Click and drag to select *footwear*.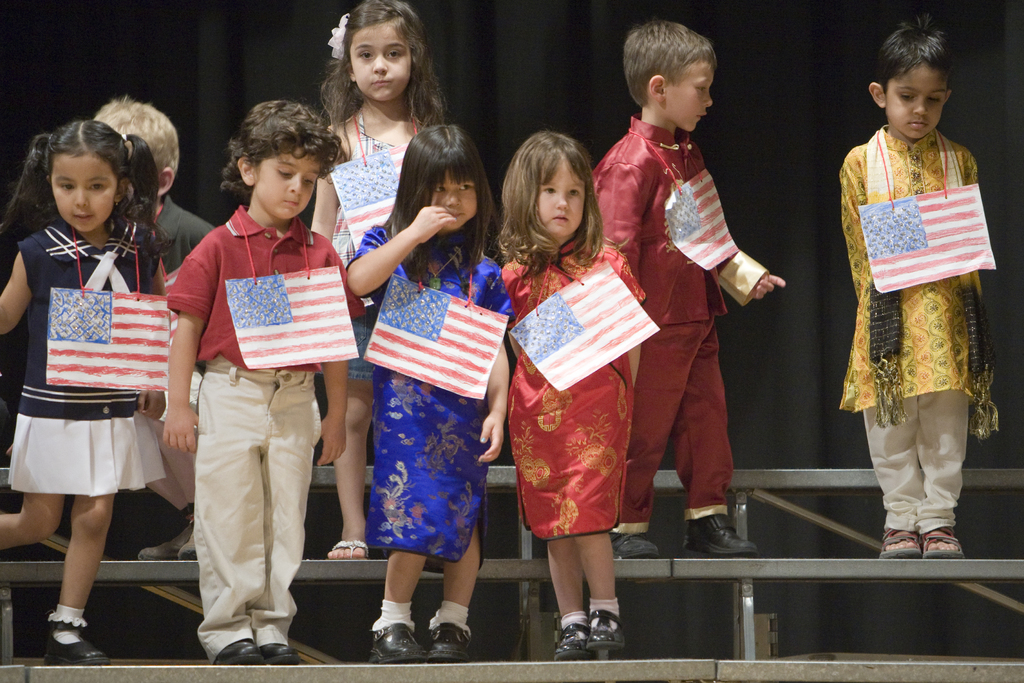
Selection: [680,515,762,555].
